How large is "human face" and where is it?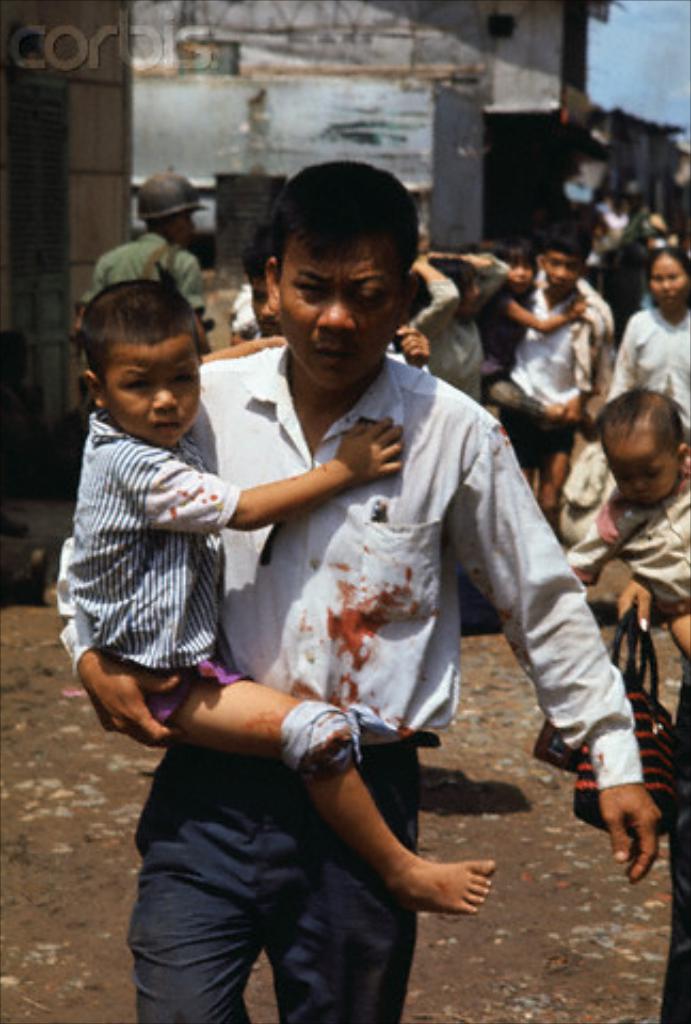
Bounding box: Rect(247, 271, 273, 339).
